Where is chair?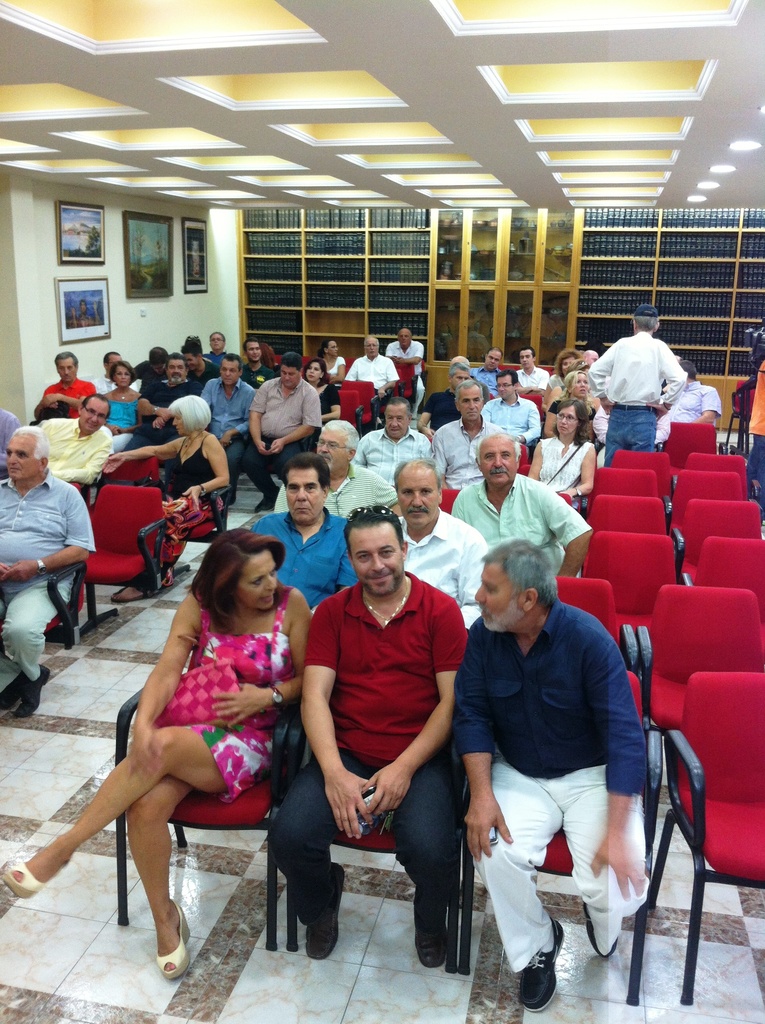
bbox=(641, 586, 763, 790).
